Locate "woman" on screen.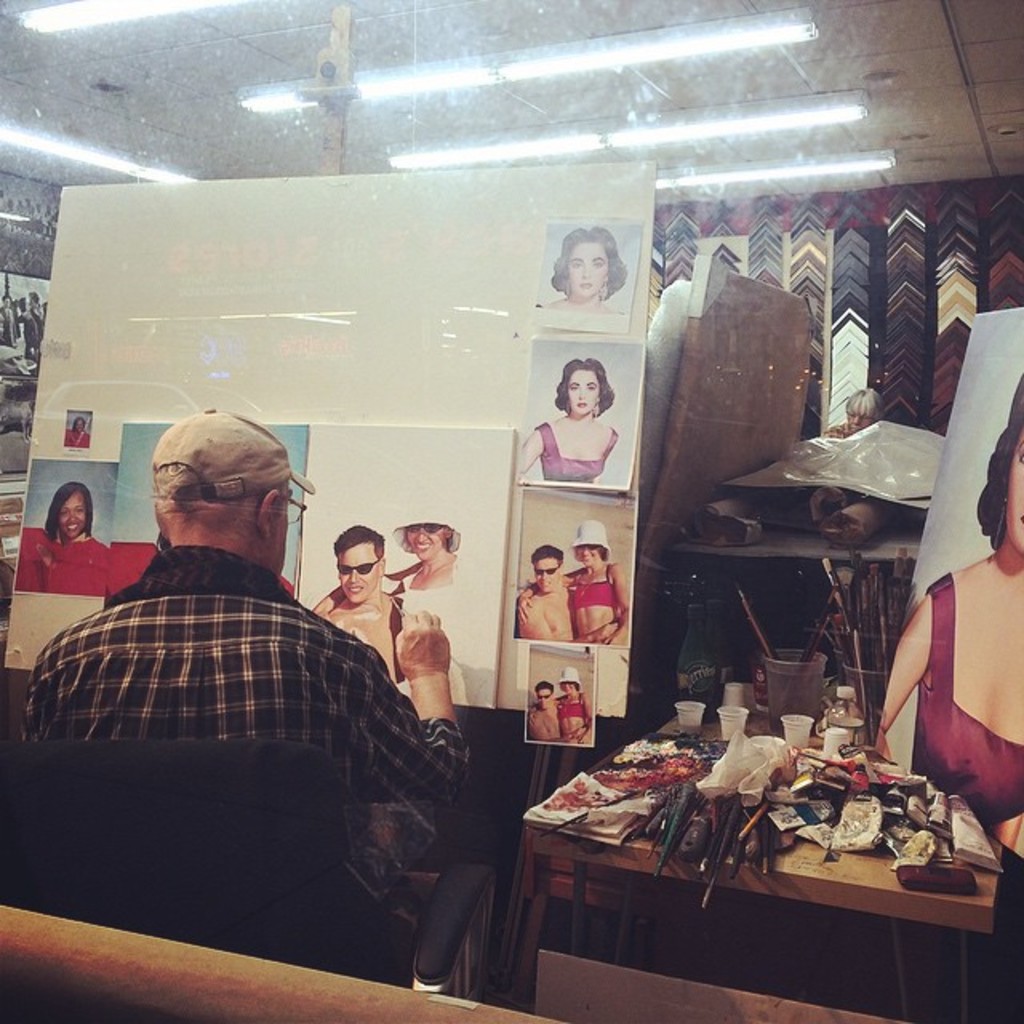
On screen at BBox(526, 667, 592, 752).
